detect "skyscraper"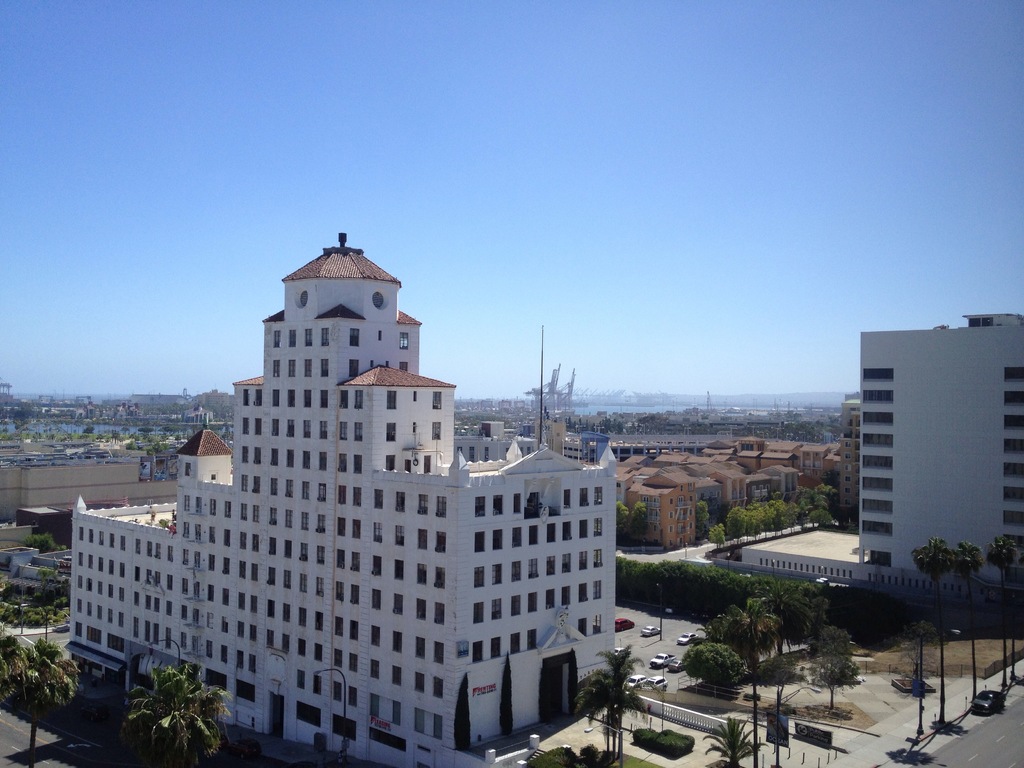
x1=858, y1=310, x2=1023, y2=576
